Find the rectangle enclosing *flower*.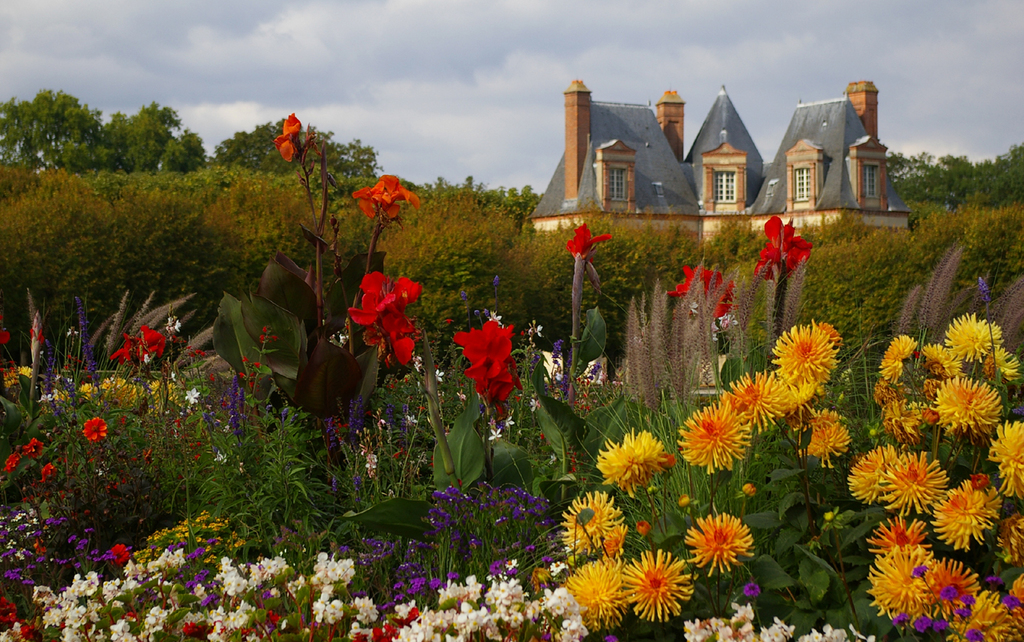
[left=24, top=437, right=42, bottom=460].
